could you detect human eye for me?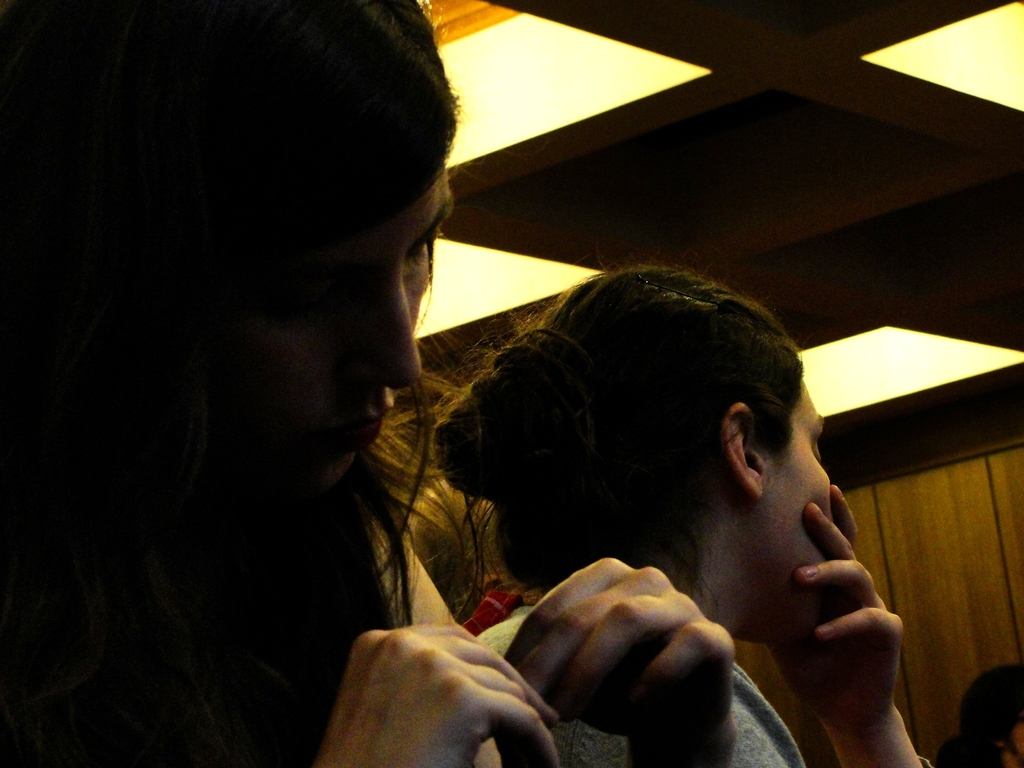
Detection result: 812/442/822/464.
